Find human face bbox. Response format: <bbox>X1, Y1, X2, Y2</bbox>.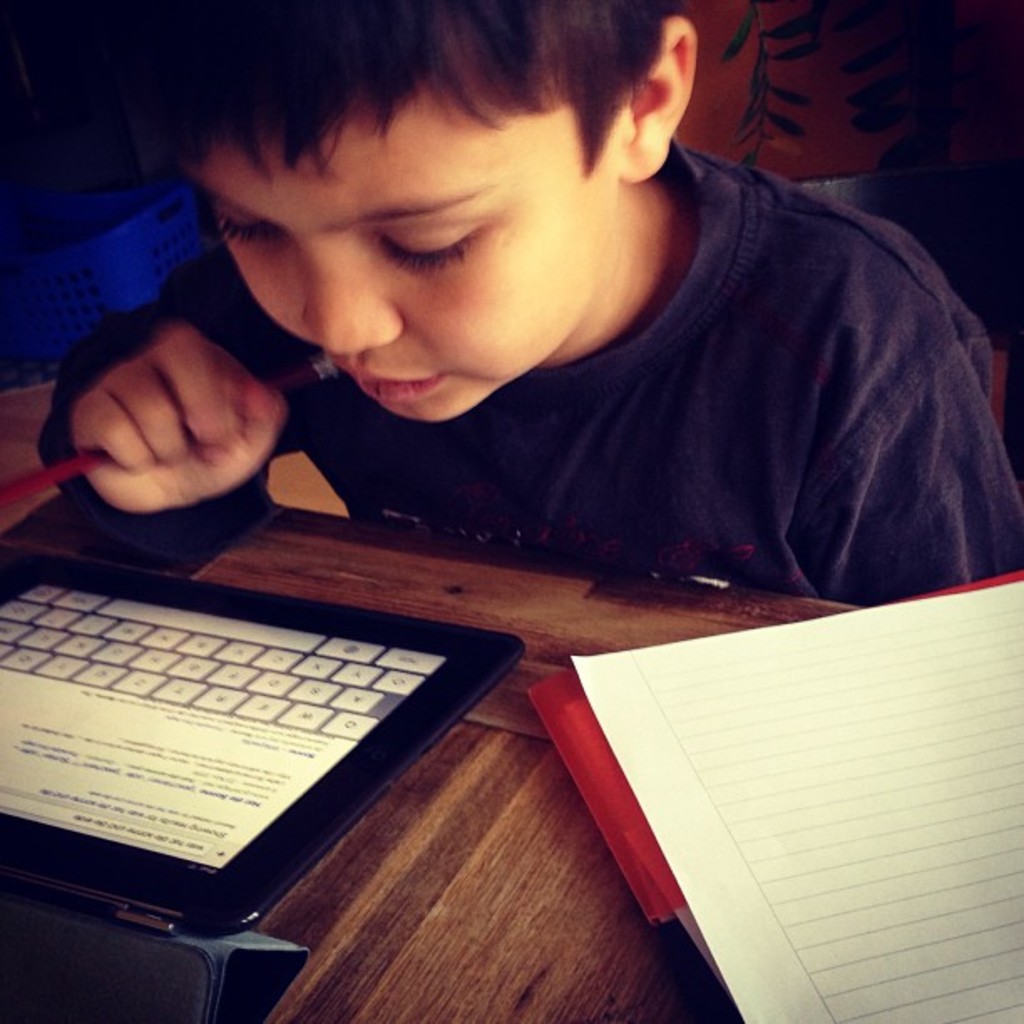
<bbox>197, 95, 619, 420</bbox>.
